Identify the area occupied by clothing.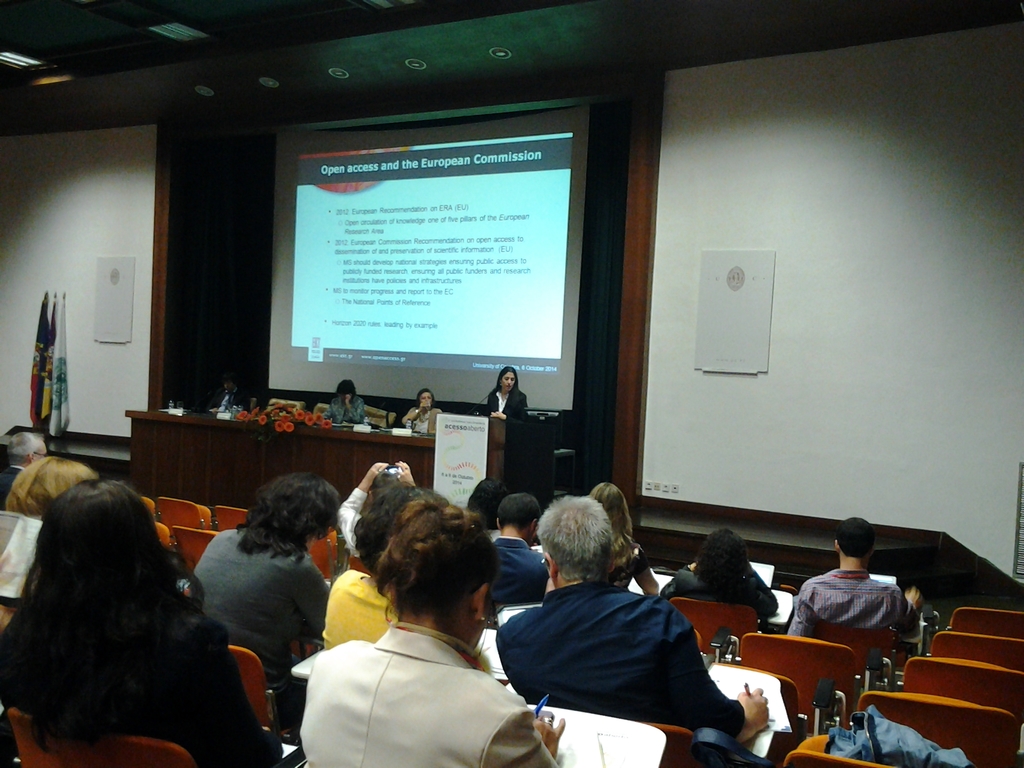
Area: [x1=786, y1=563, x2=916, y2=643].
